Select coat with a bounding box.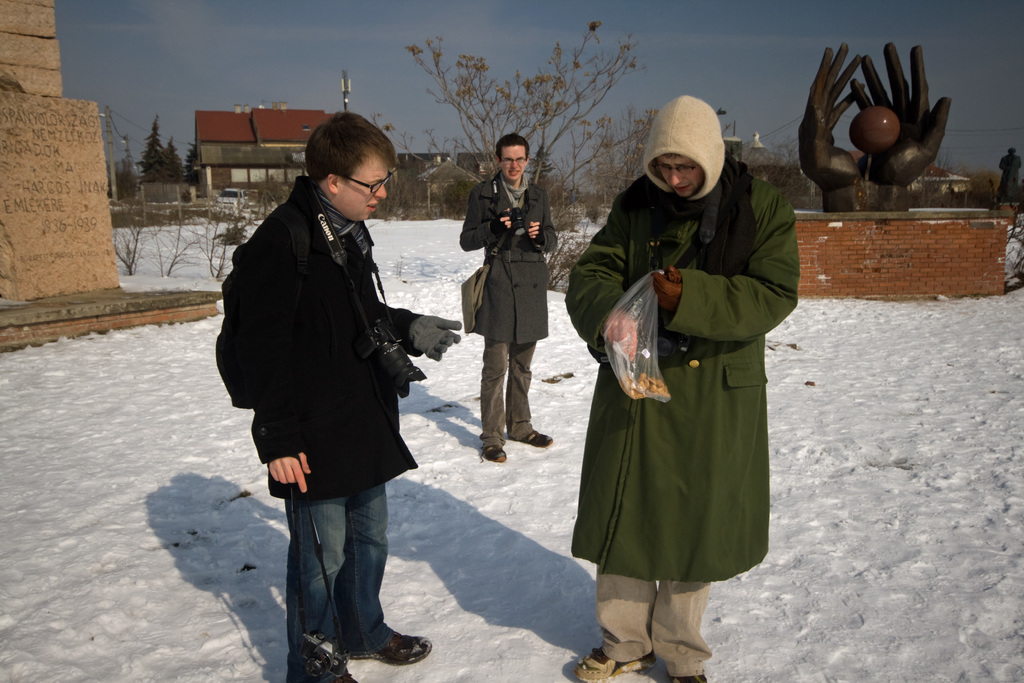
(left=451, top=164, right=561, bottom=352).
